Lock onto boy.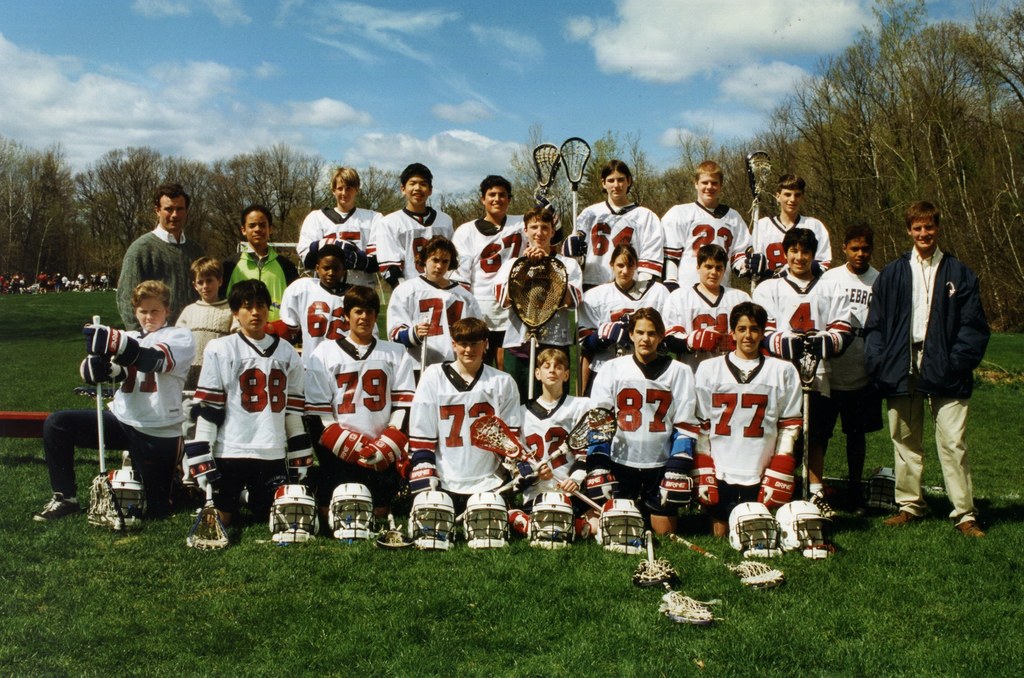
Locked: 661/163/750/294.
